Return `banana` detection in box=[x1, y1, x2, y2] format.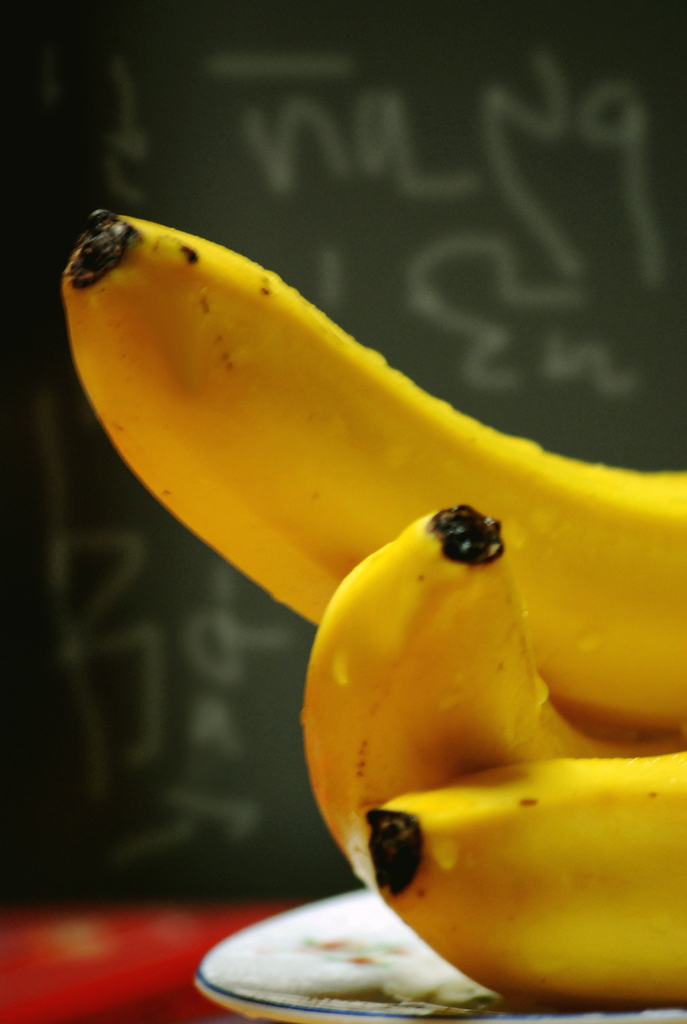
box=[367, 750, 686, 1007].
